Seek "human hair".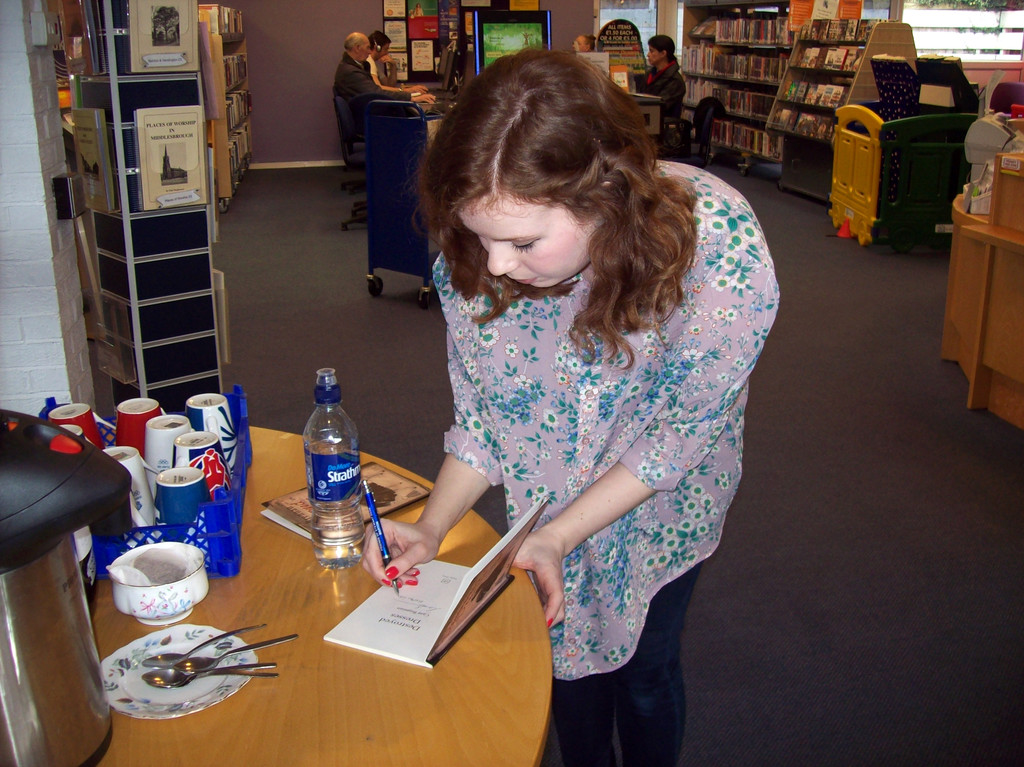
<bbox>366, 33, 390, 51</bbox>.
